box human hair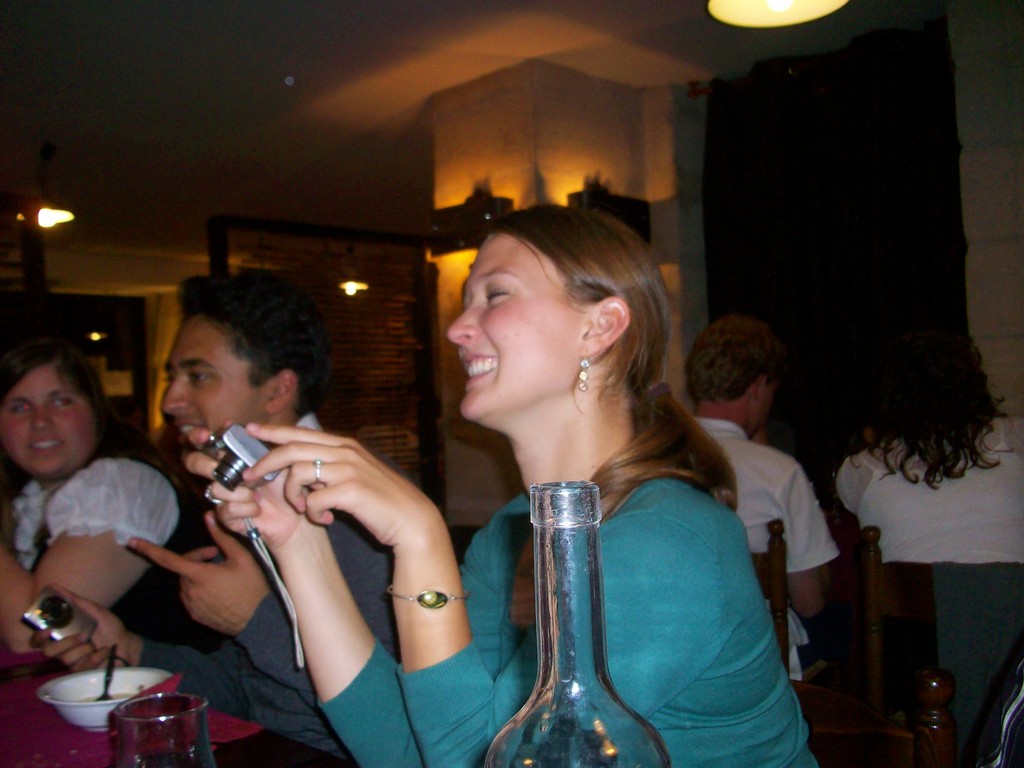
[x1=849, y1=325, x2=1011, y2=509]
